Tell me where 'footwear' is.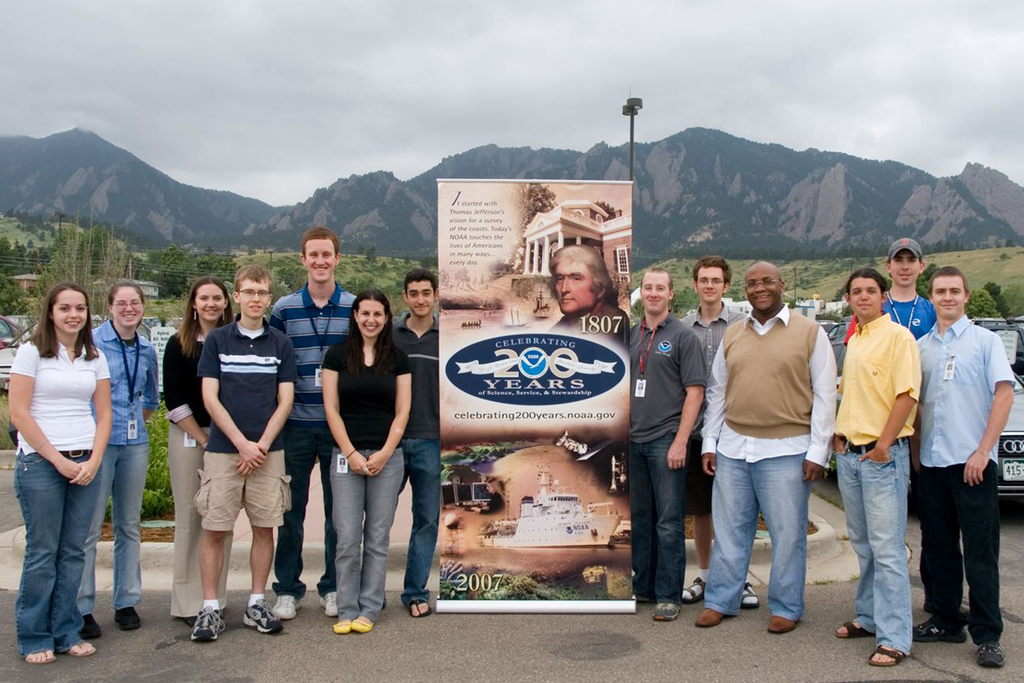
'footwear' is at box(111, 604, 145, 633).
